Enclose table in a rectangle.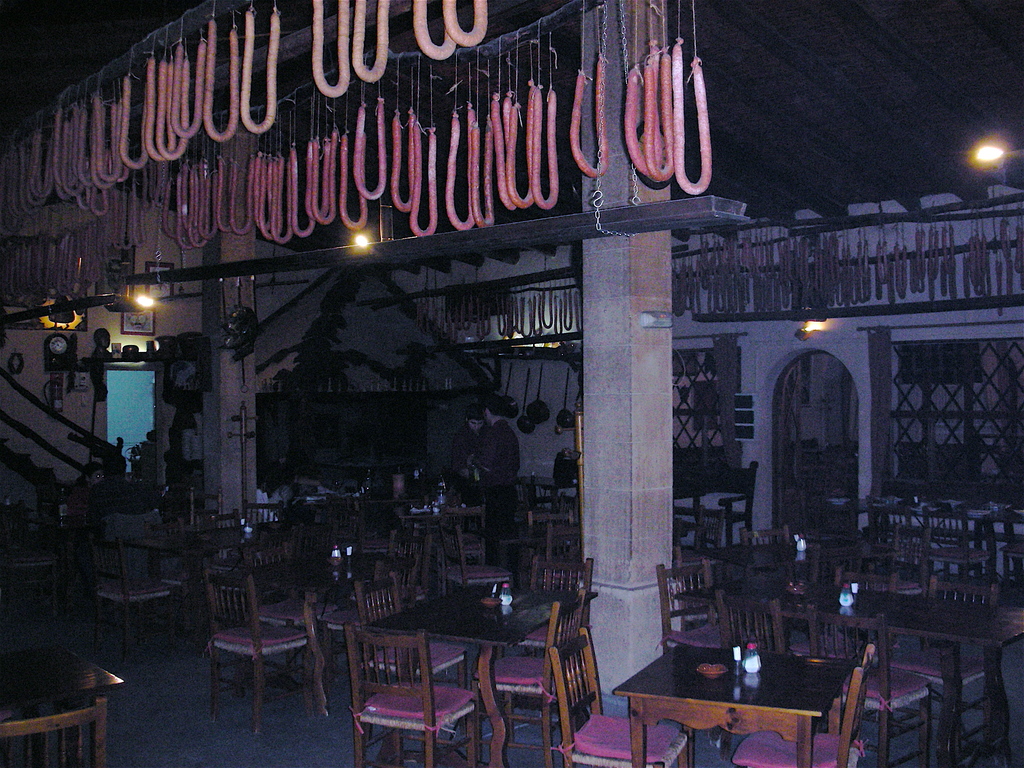
<box>692,533,906,575</box>.
